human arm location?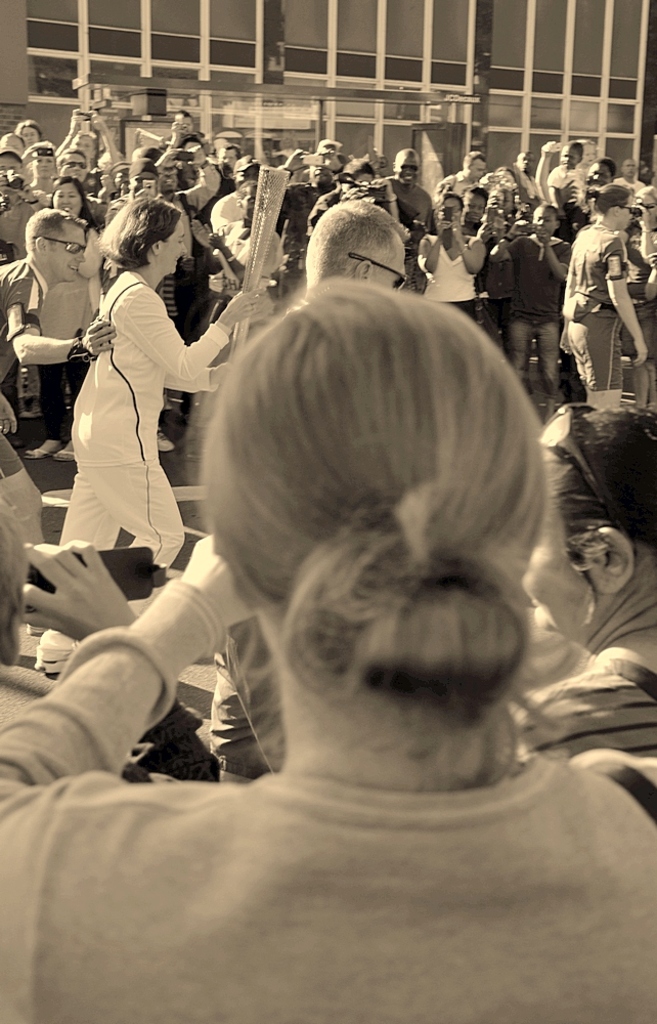
(left=419, top=224, right=452, bottom=275)
